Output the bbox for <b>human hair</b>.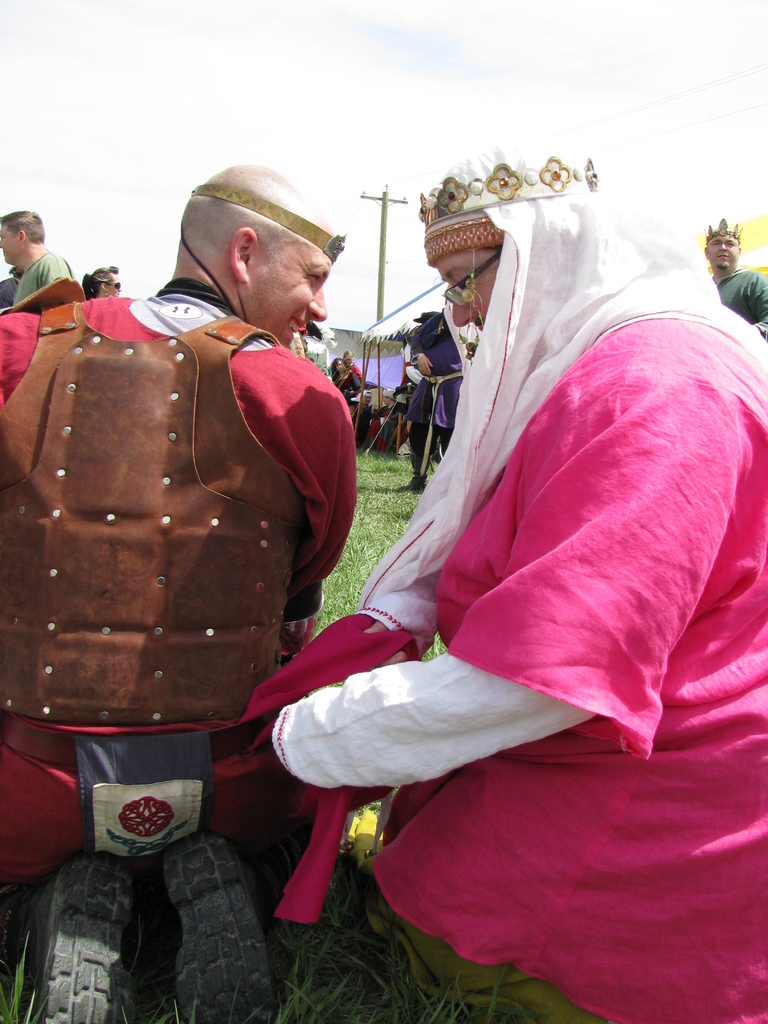
left=344, top=349, right=354, bottom=358.
